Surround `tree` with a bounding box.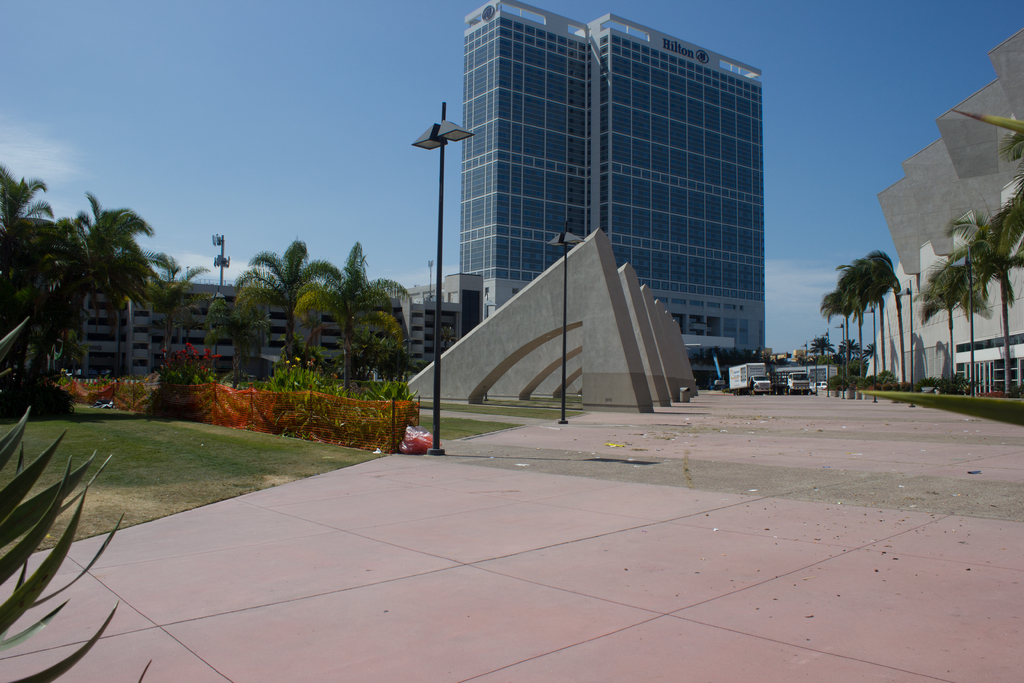
bbox=(118, 253, 217, 379).
